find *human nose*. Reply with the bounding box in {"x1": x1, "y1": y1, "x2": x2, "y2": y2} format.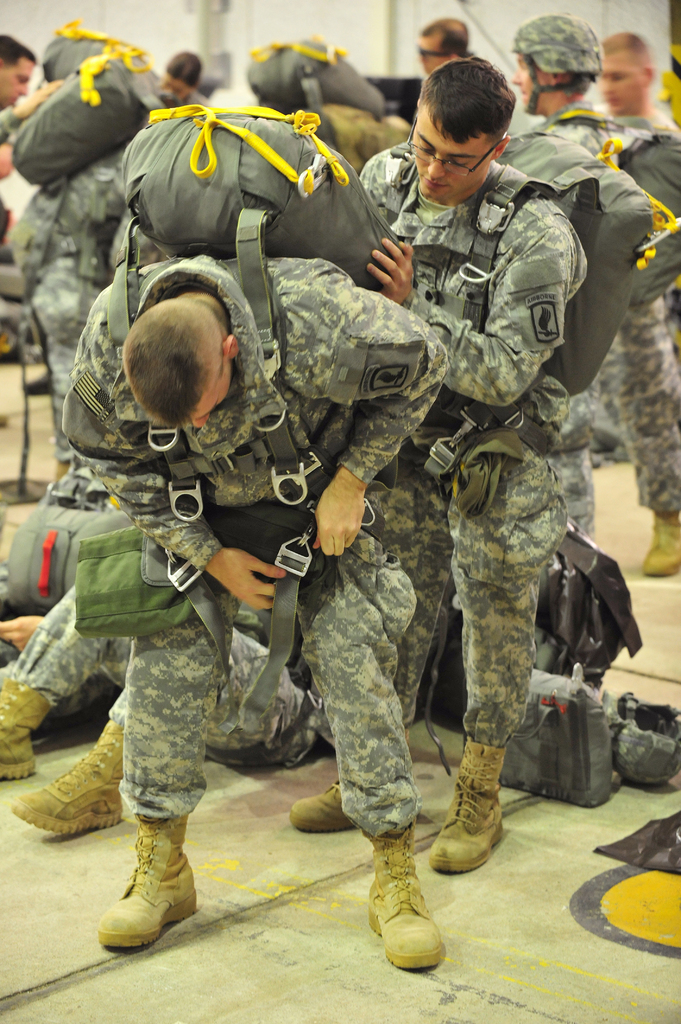
{"x1": 600, "y1": 82, "x2": 613, "y2": 99}.
